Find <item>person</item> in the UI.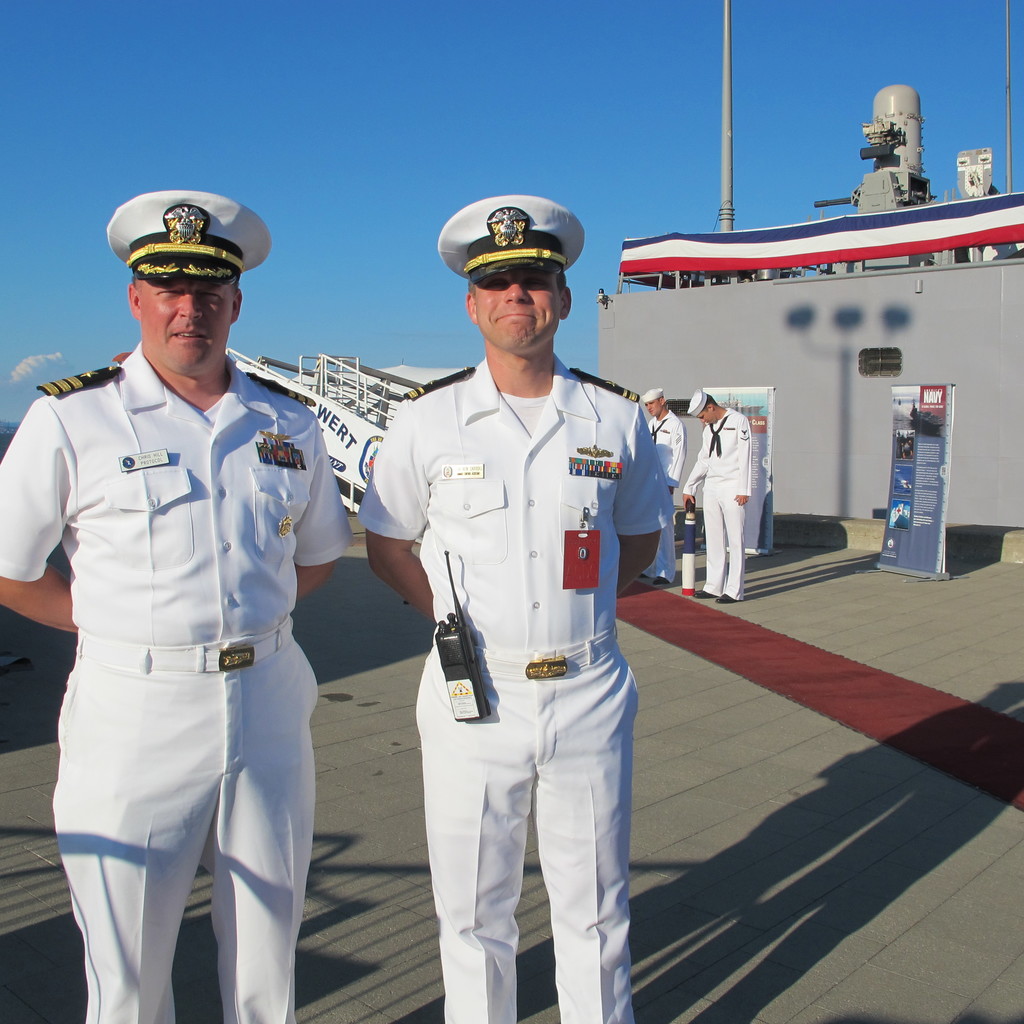
UI element at rect(634, 385, 688, 583).
